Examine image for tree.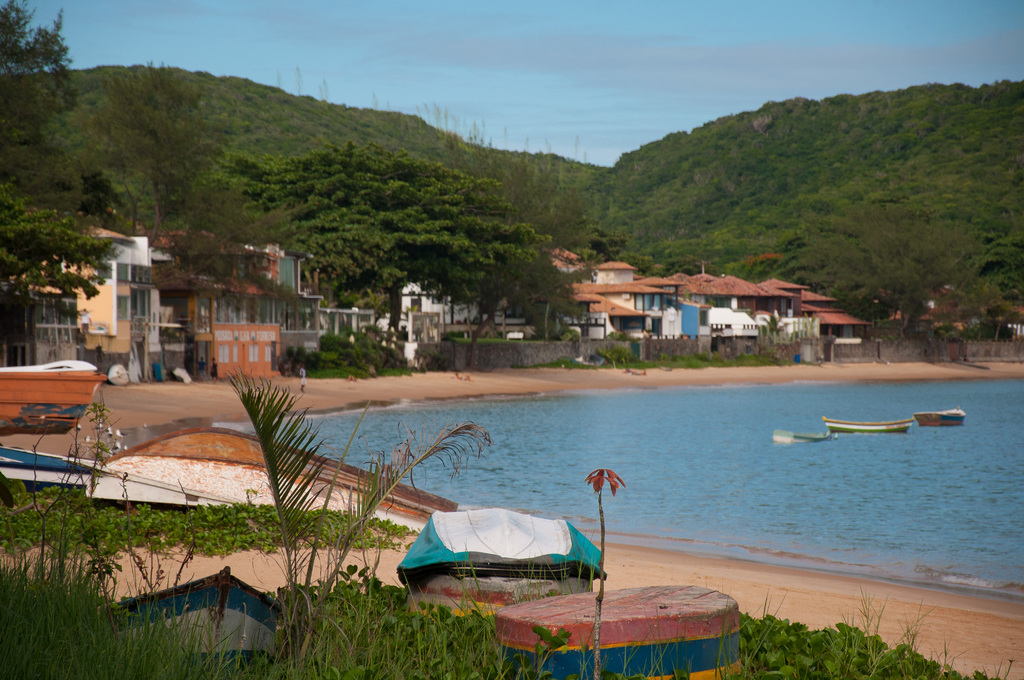
Examination result: bbox=(0, 188, 116, 367).
